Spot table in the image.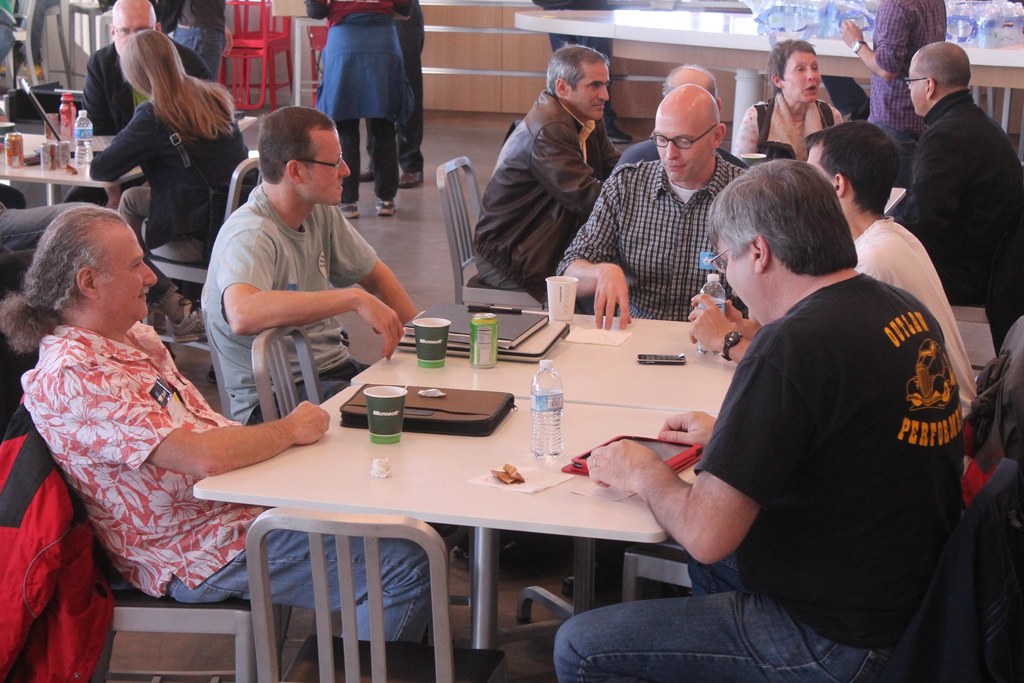
table found at 884:183:906:217.
